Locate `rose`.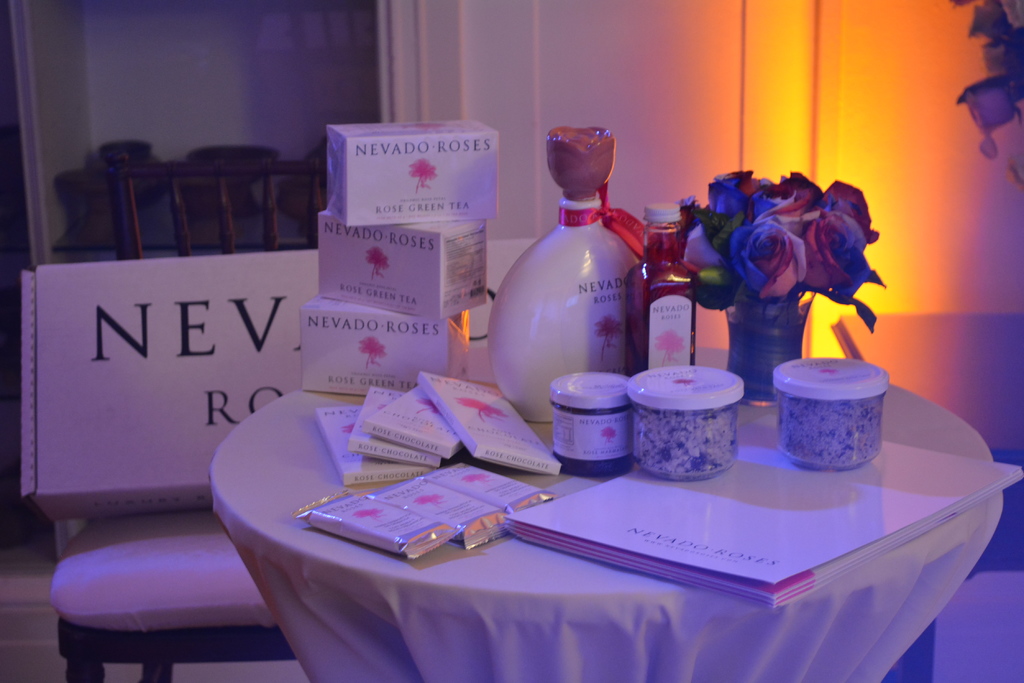
Bounding box: 971, 3, 1004, 40.
